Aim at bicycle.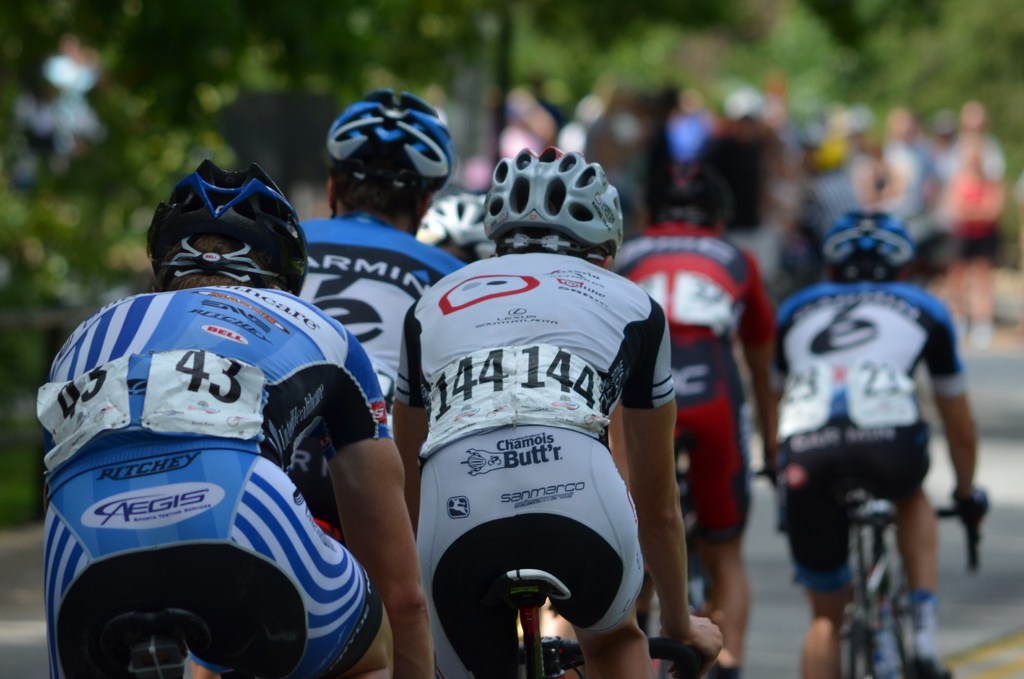
Aimed at box(751, 488, 975, 678).
